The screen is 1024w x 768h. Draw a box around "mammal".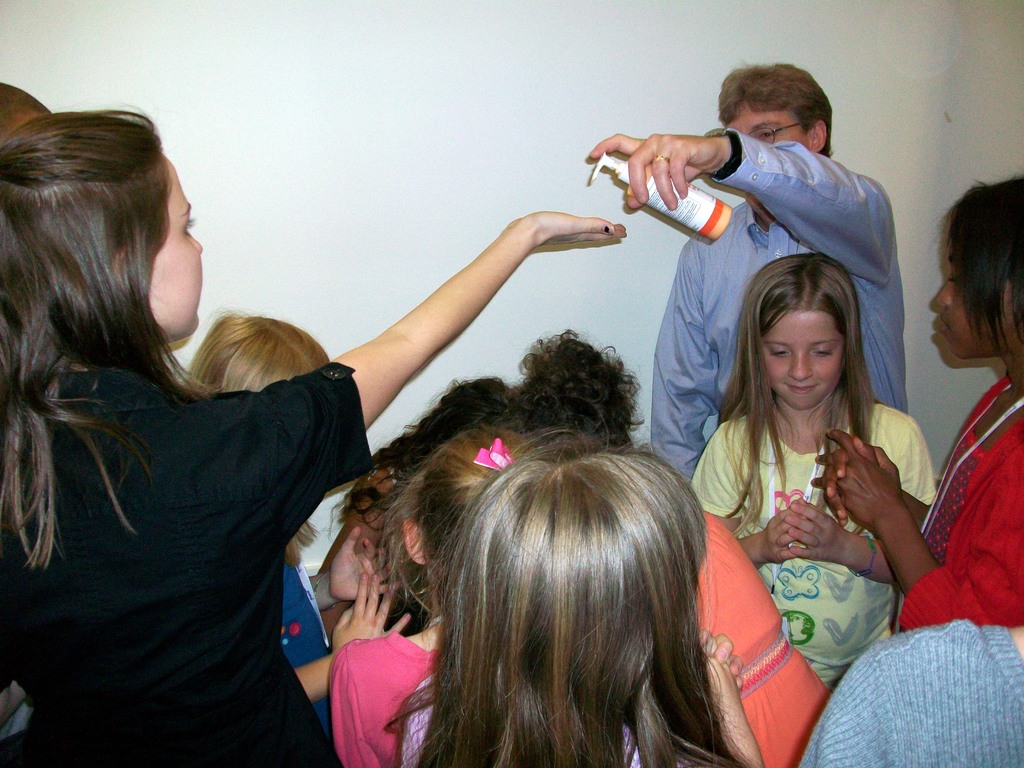
locate(499, 330, 844, 767).
